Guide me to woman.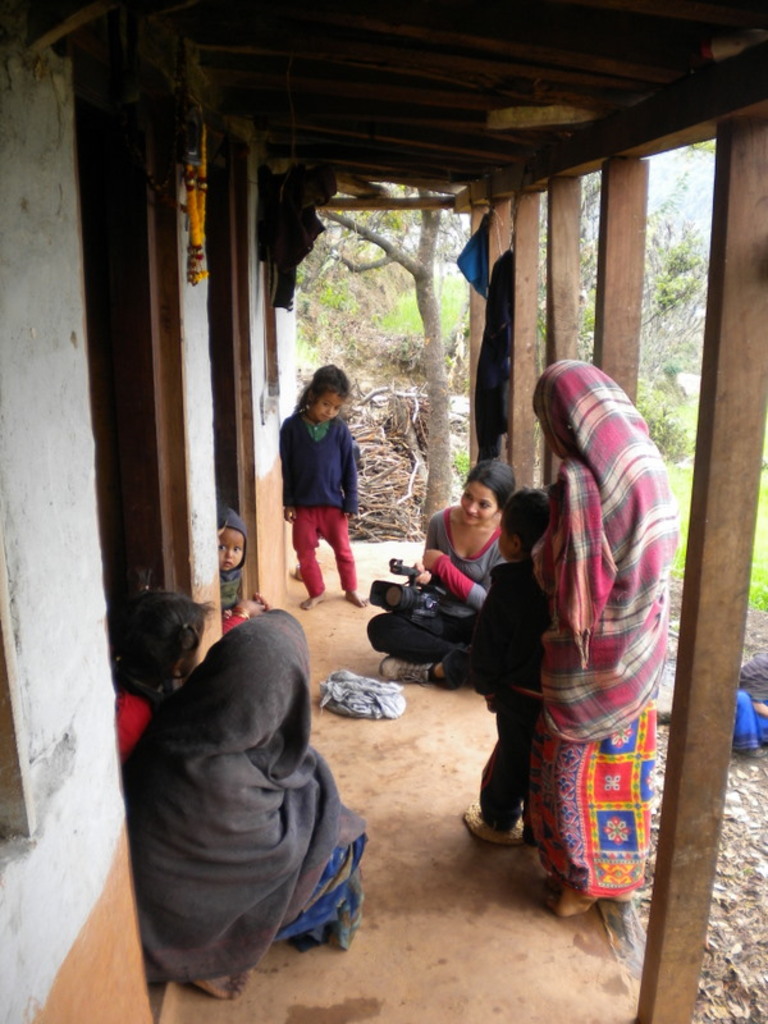
Guidance: detection(364, 461, 516, 676).
